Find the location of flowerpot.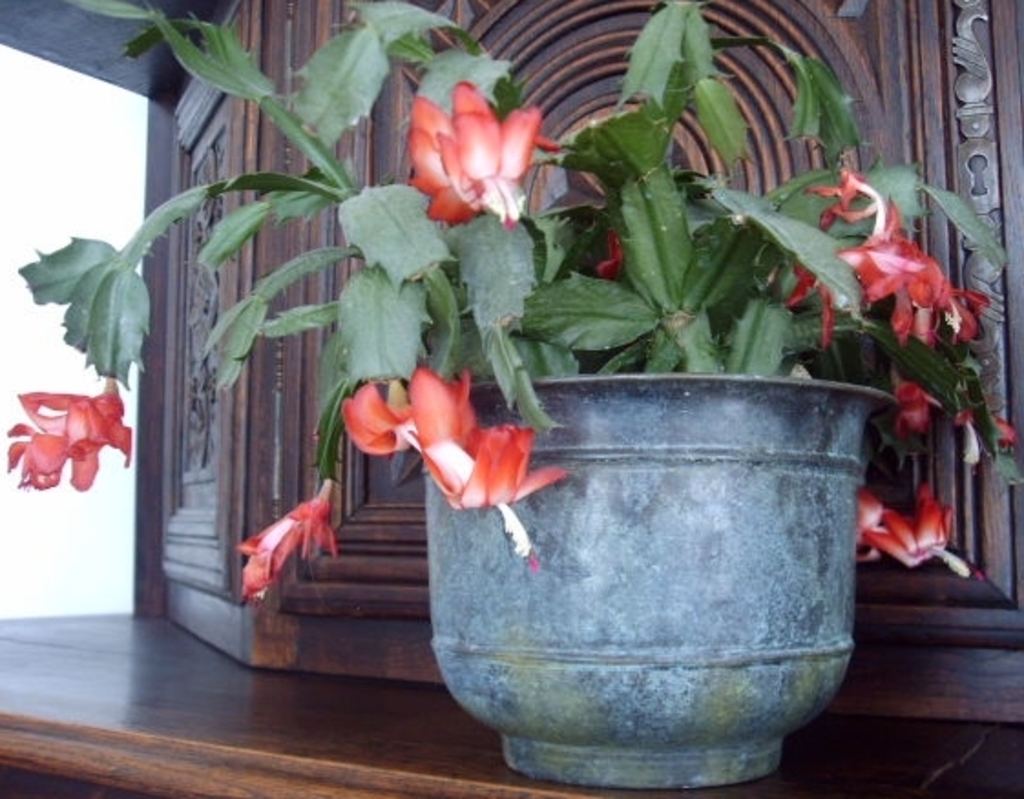
Location: locate(391, 337, 858, 766).
